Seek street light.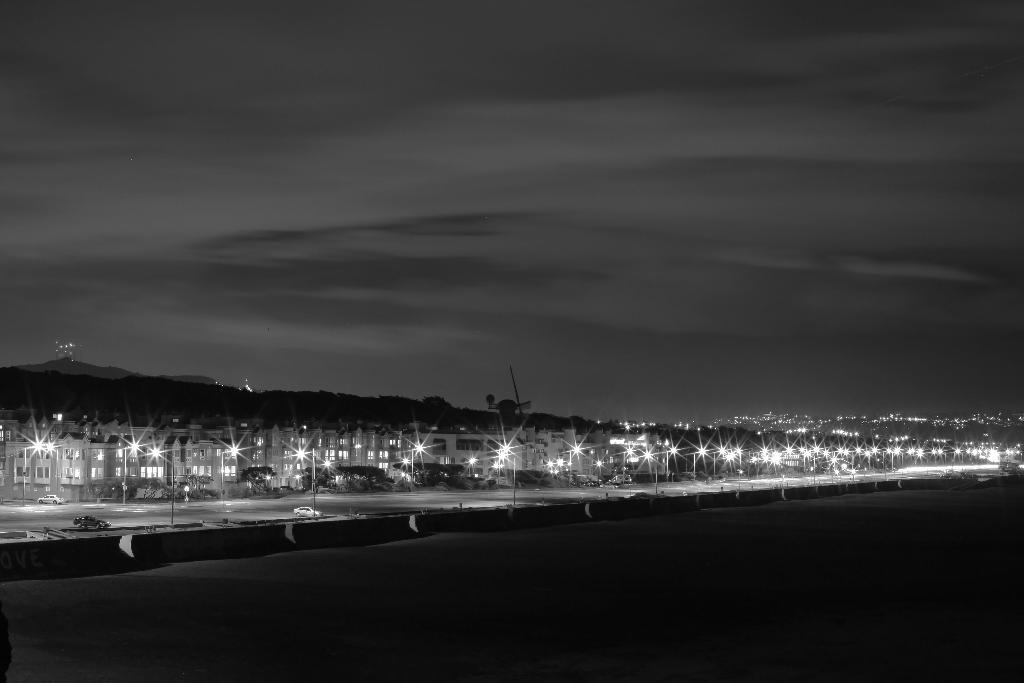
618/447/639/486.
